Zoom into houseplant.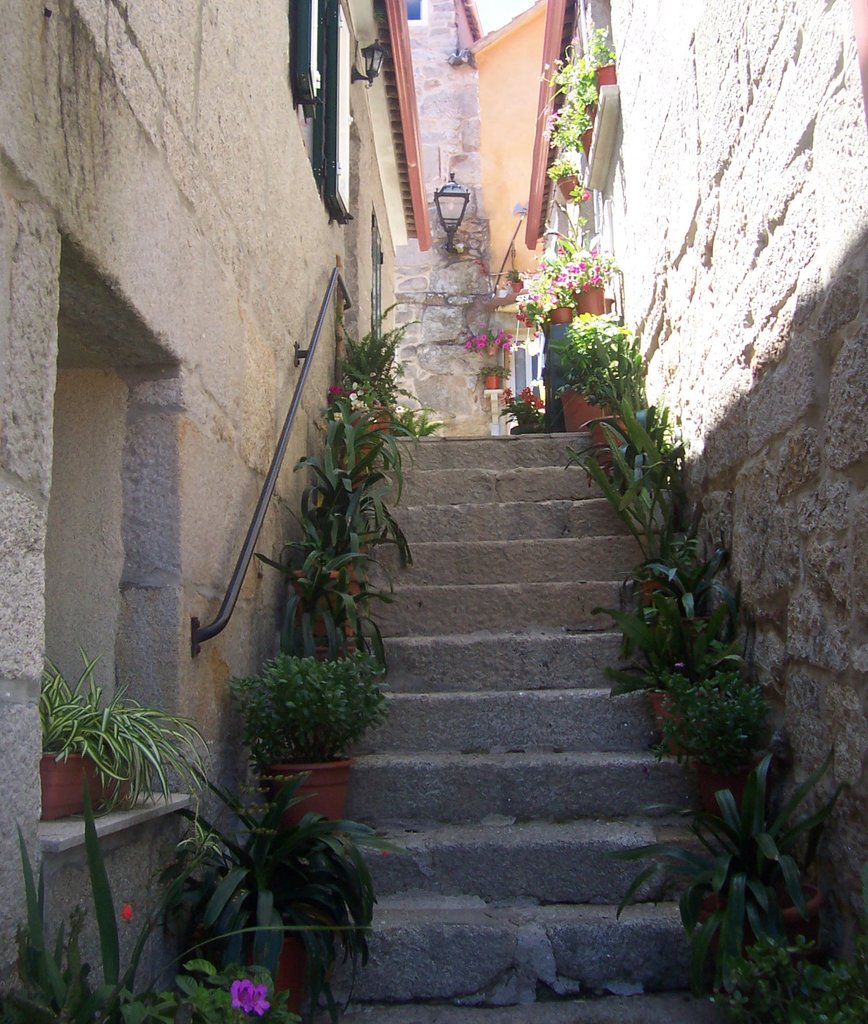
Zoom target: (x1=554, y1=342, x2=656, y2=433).
